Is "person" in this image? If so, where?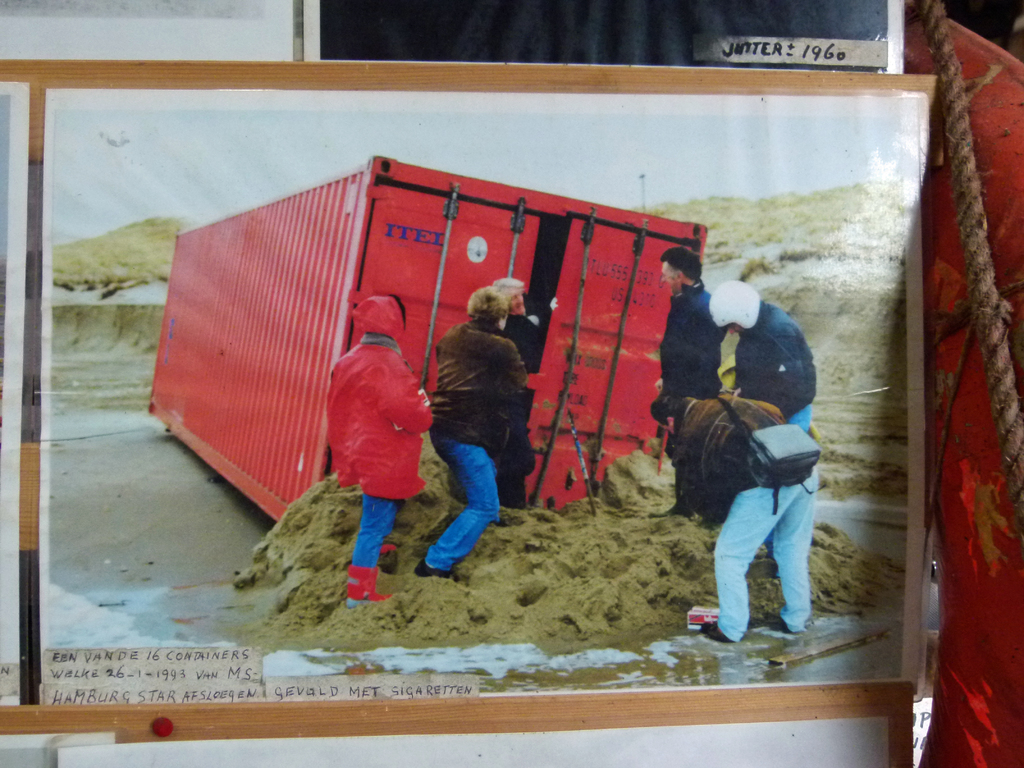
Yes, at rect(491, 278, 548, 442).
